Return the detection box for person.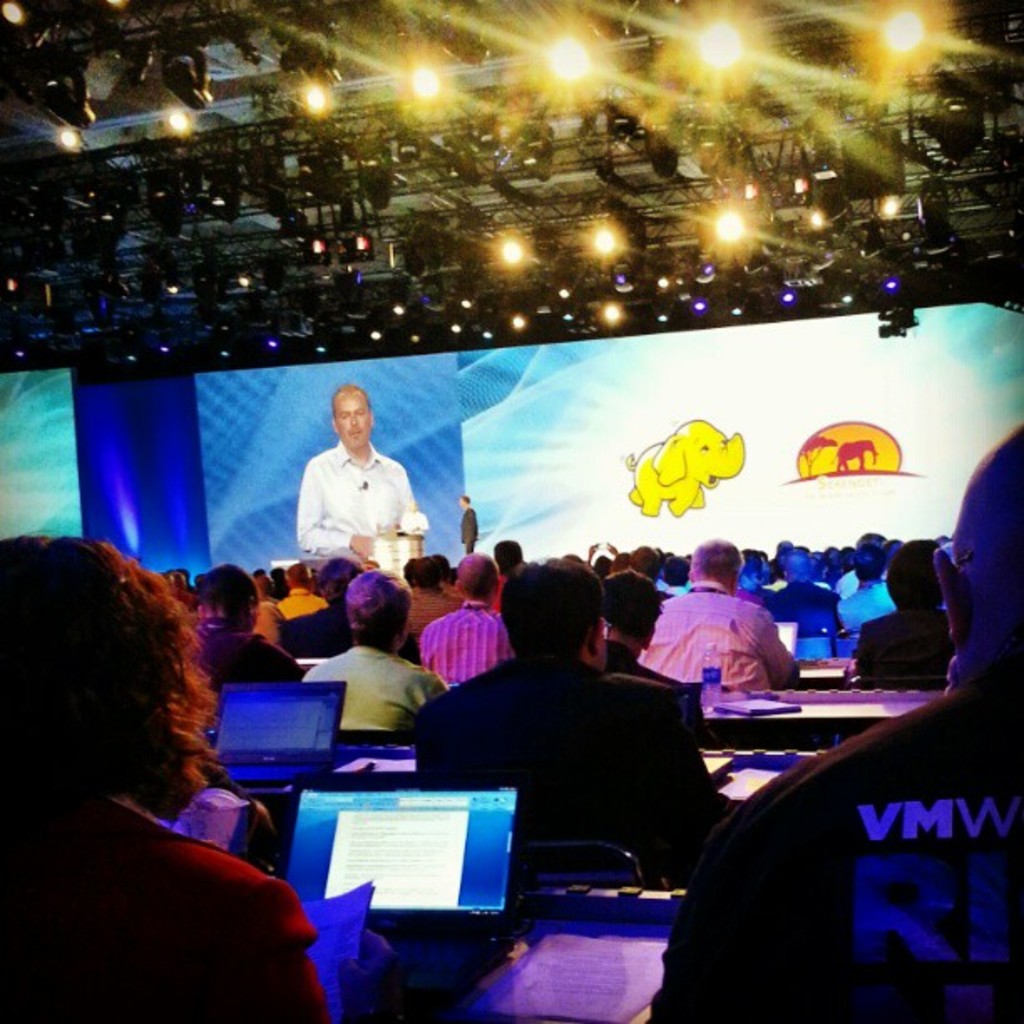
{"left": 648, "top": 545, "right": 803, "bottom": 753}.
